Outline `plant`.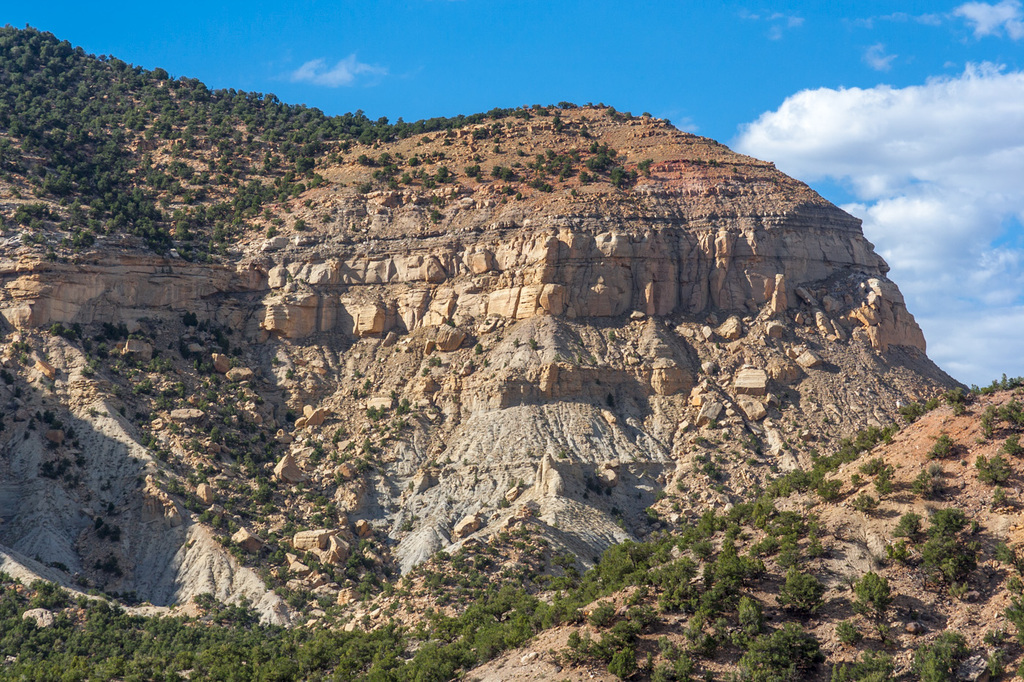
Outline: <box>359,180,377,193</box>.
